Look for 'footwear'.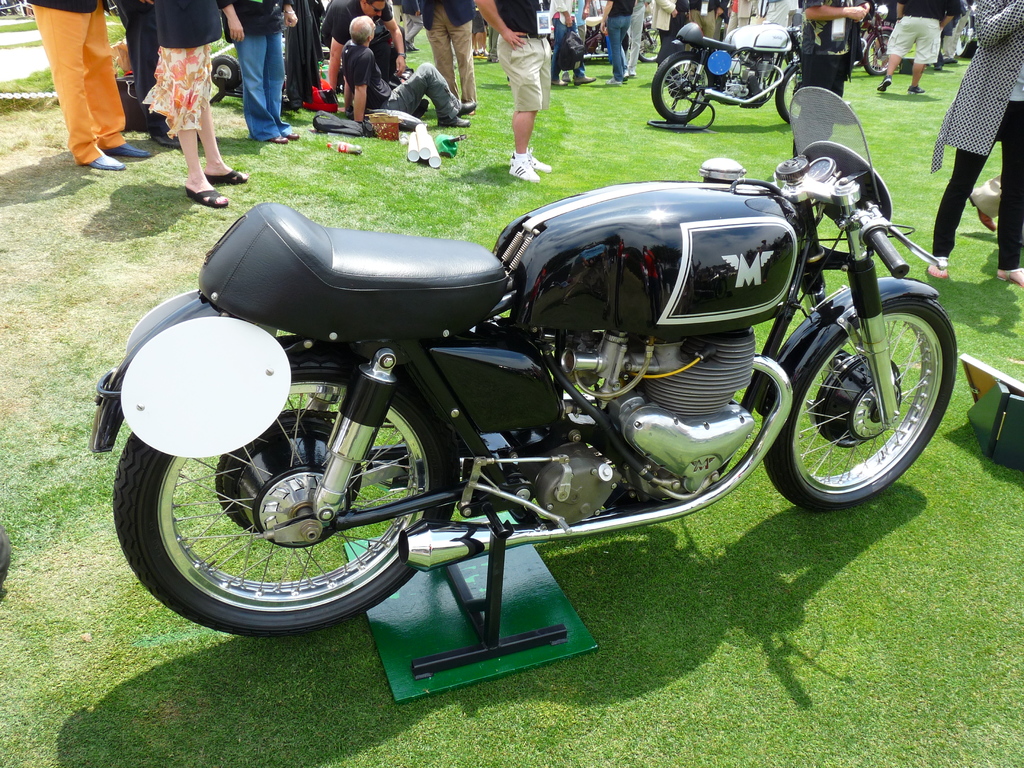
Found: {"x1": 876, "y1": 77, "x2": 894, "y2": 90}.
